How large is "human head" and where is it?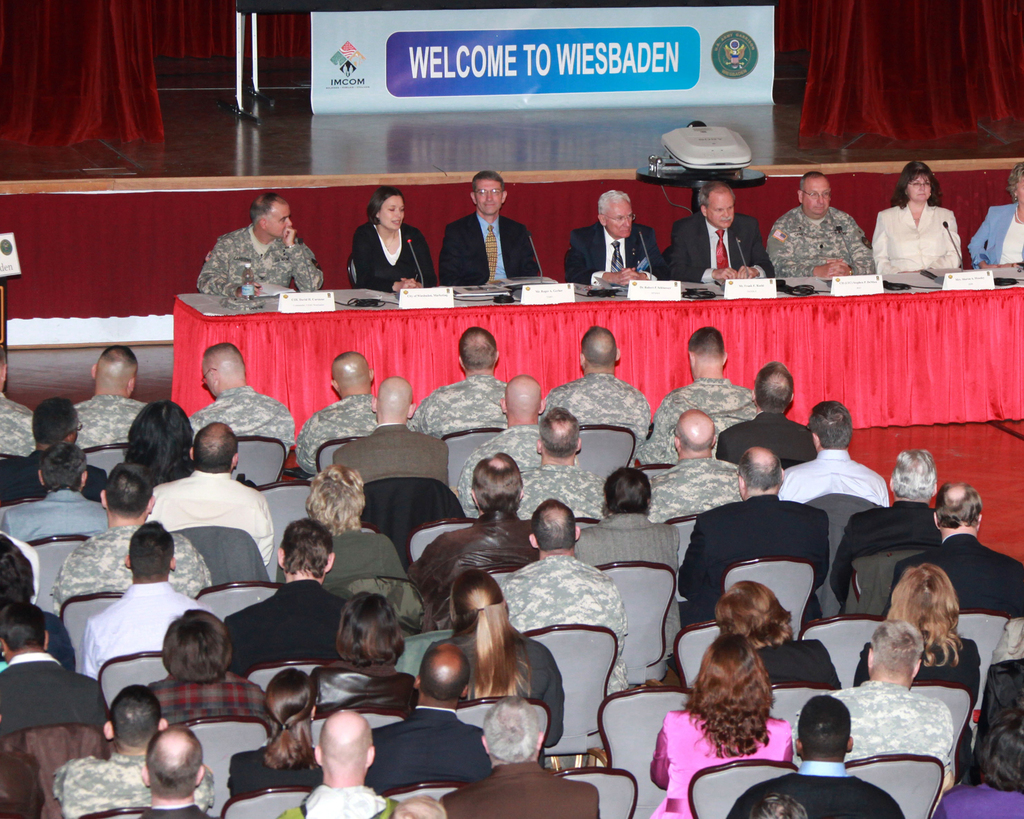
Bounding box: {"x1": 734, "y1": 444, "x2": 785, "y2": 499}.
